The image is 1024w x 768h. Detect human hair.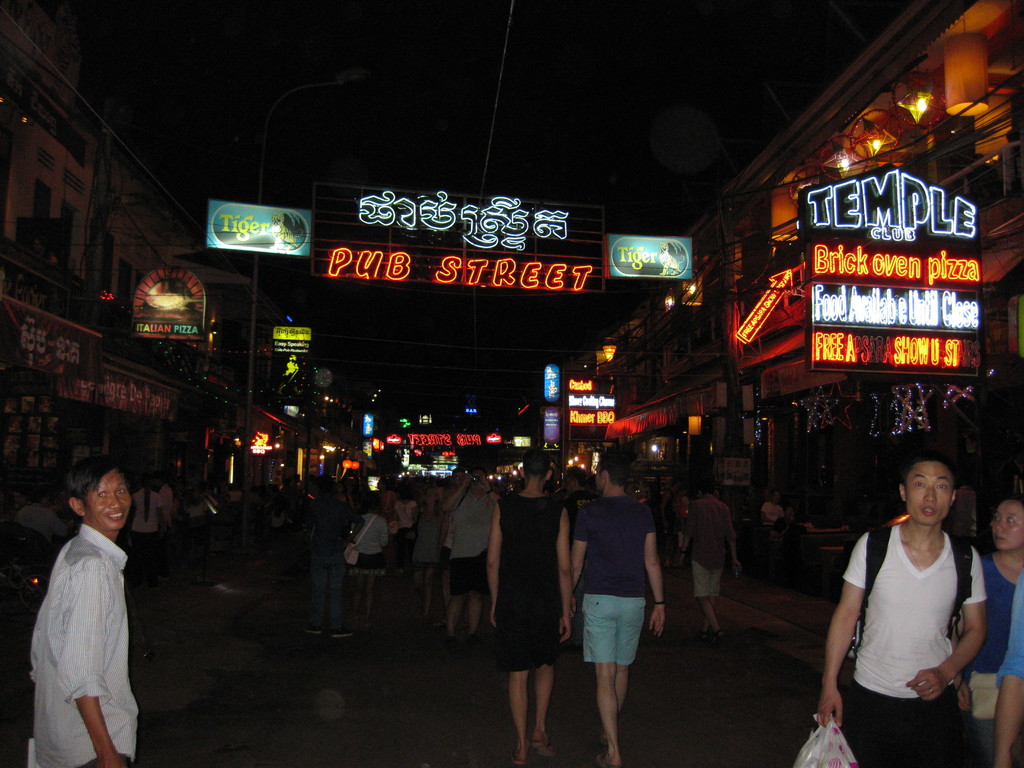
Detection: 471,464,490,481.
